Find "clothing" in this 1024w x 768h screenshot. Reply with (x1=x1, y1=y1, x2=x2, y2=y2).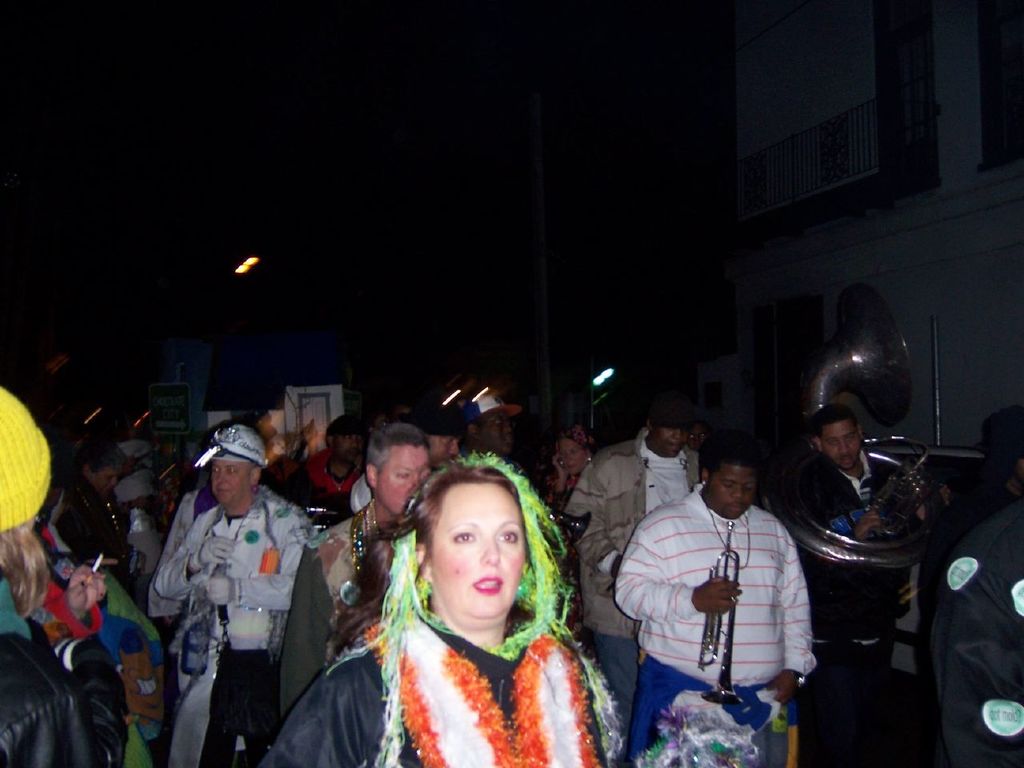
(x1=621, y1=490, x2=815, y2=767).
